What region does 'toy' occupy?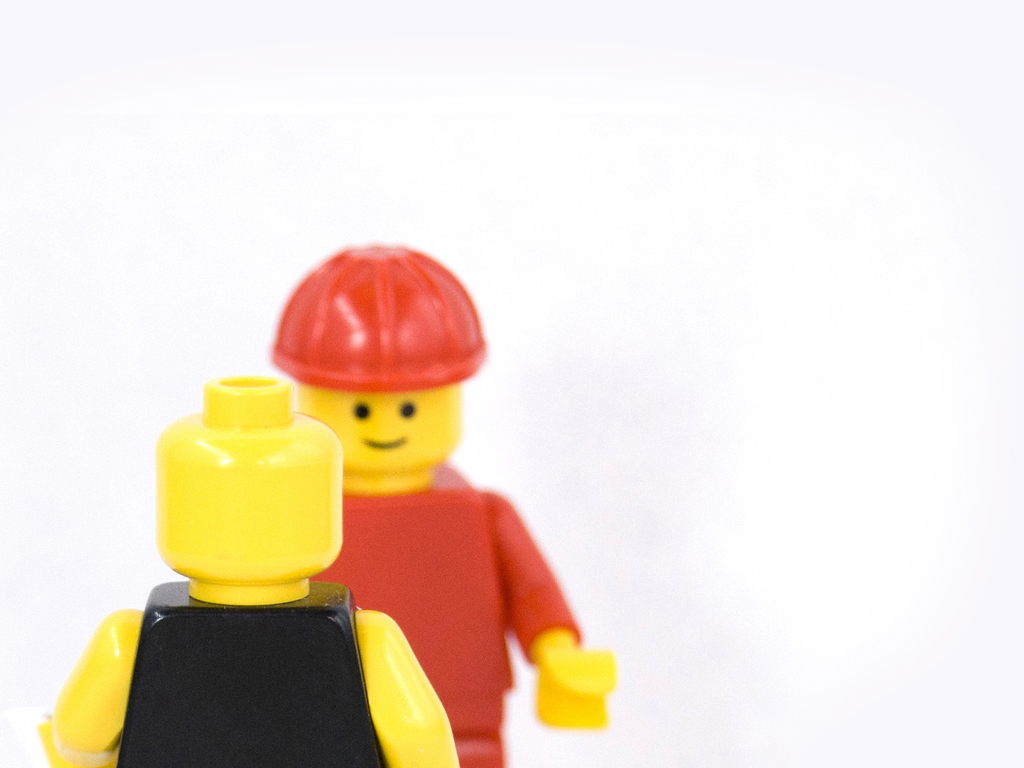
left=0, top=370, right=461, bottom=767.
